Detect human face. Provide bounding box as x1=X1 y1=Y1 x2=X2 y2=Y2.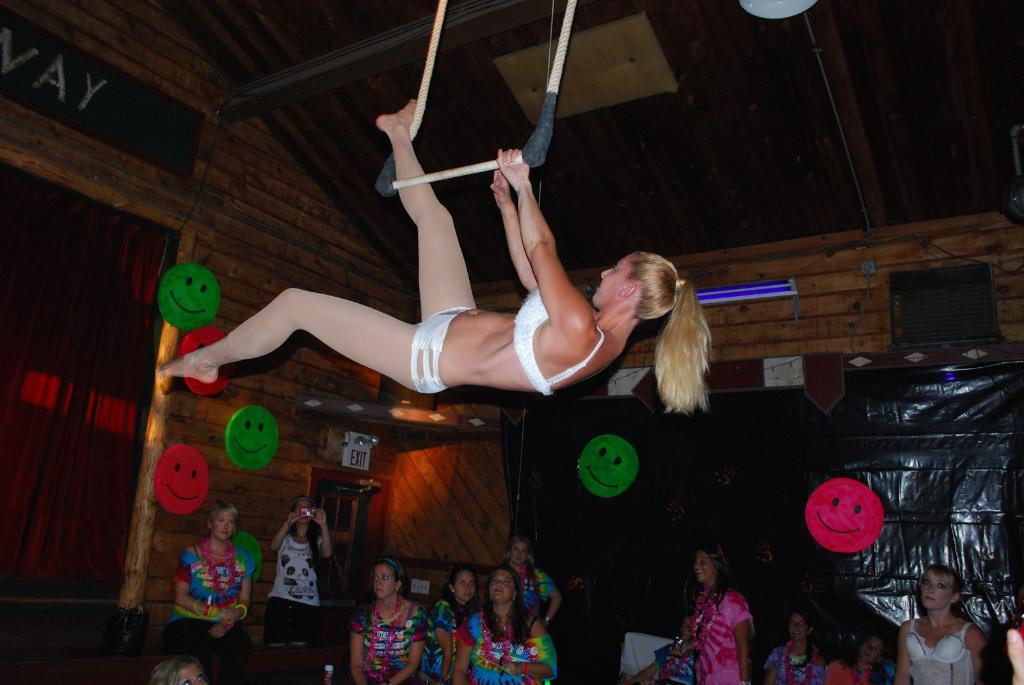
x1=860 y1=638 x2=886 y2=662.
